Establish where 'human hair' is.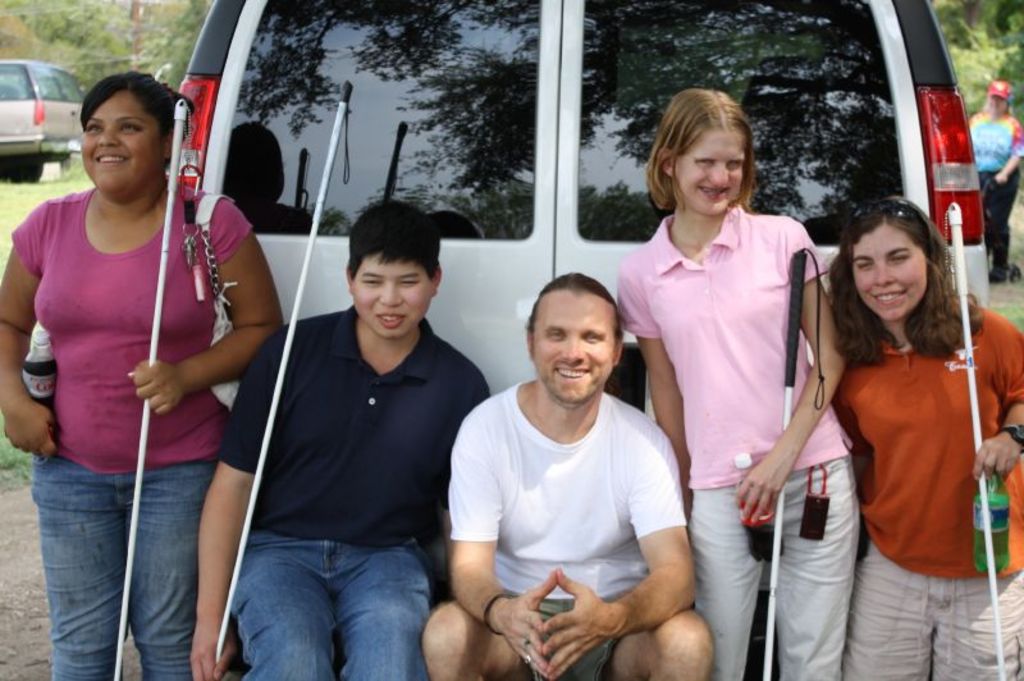
Established at box(343, 197, 442, 287).
